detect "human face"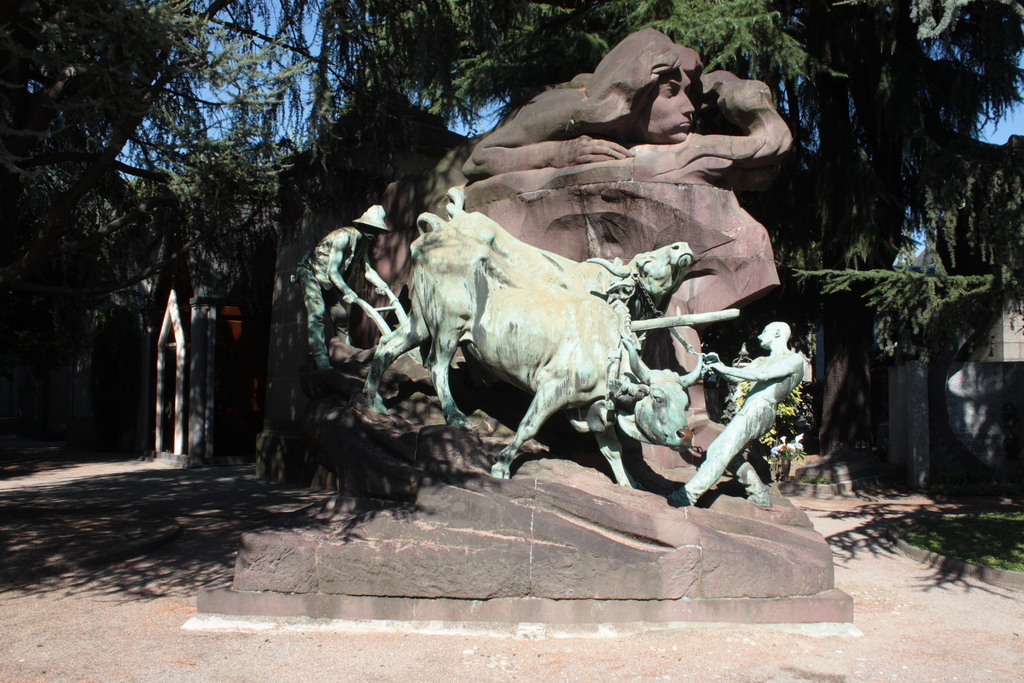
{"left": 641, "top": 70, "right": 694, "bottom": 140}
